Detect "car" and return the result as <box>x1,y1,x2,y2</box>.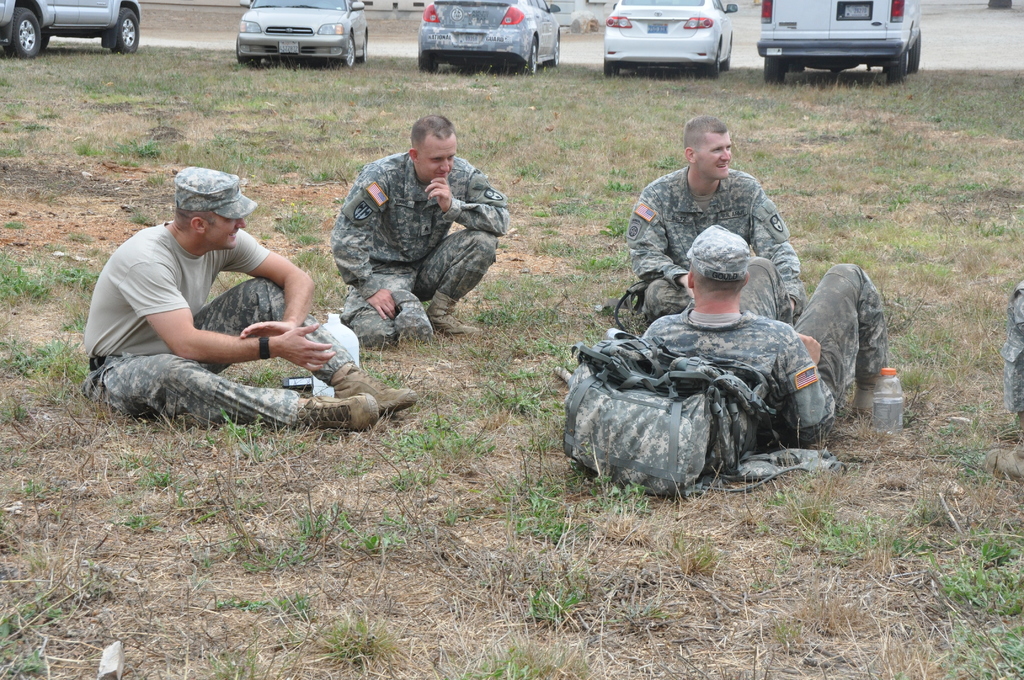
<box>234,0,371,67</box>.
